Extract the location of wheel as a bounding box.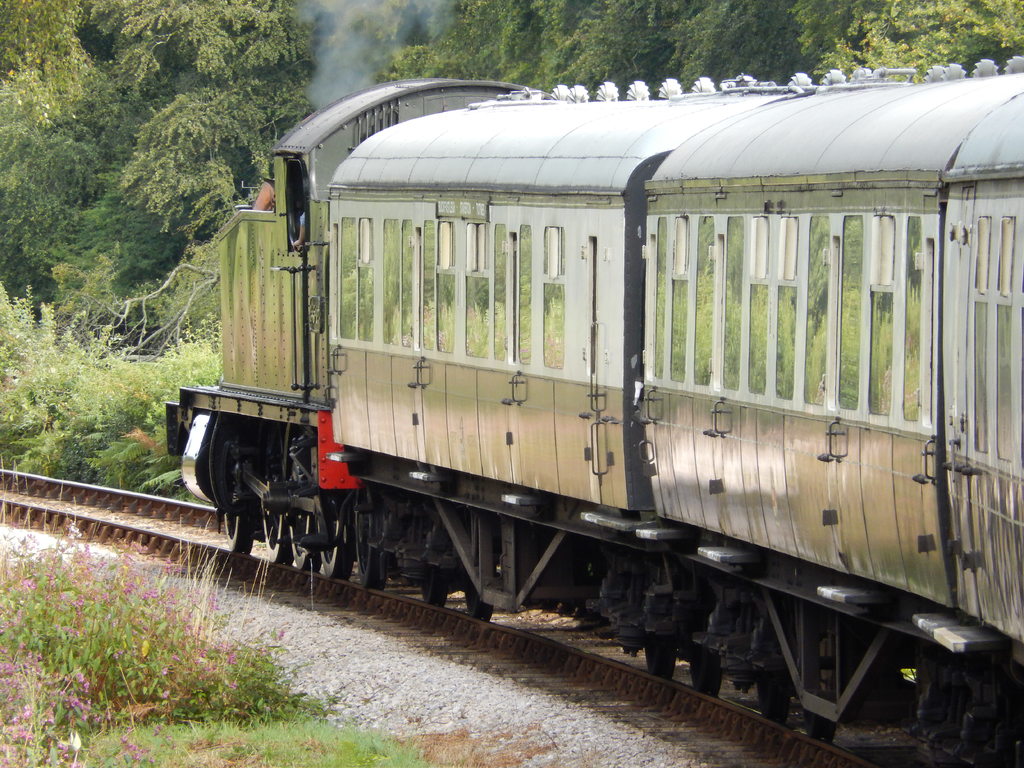
<bbox>222, 498, 255, 556</bbox>.
